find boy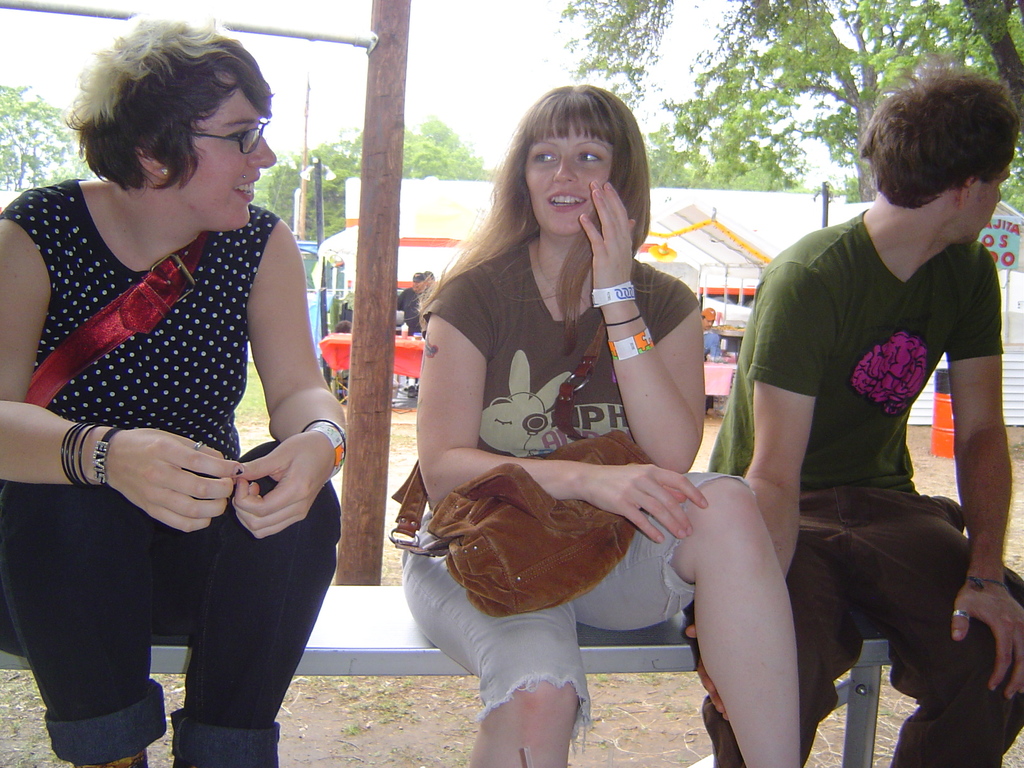
region(694, 86, 1023, 767)
